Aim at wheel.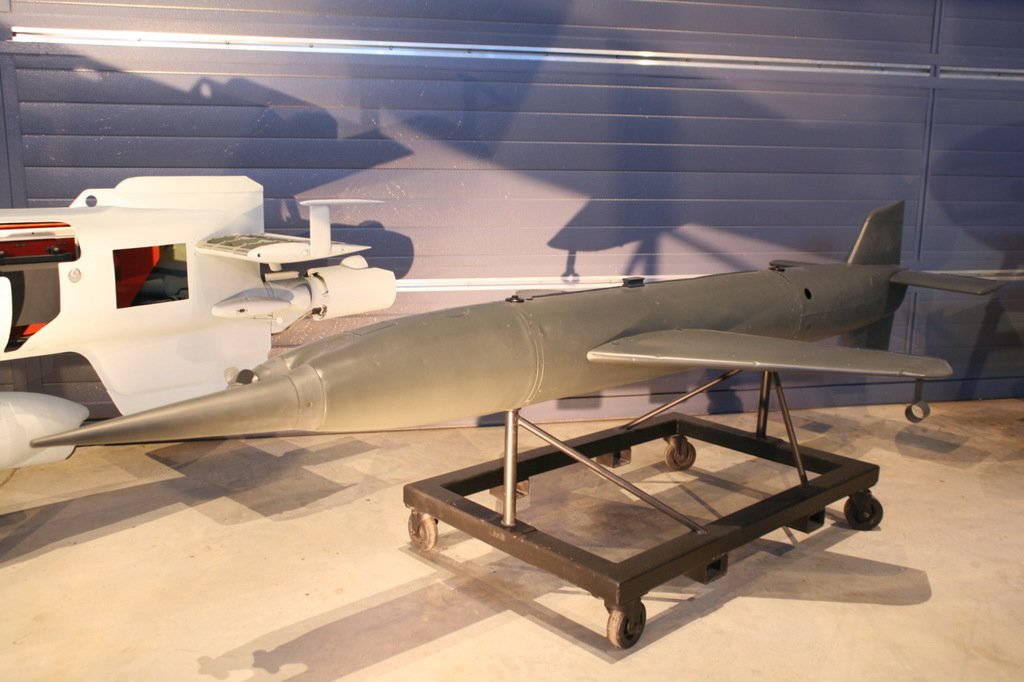
Aimed at <bbox>843, 500, 890, 531</bbox>.
